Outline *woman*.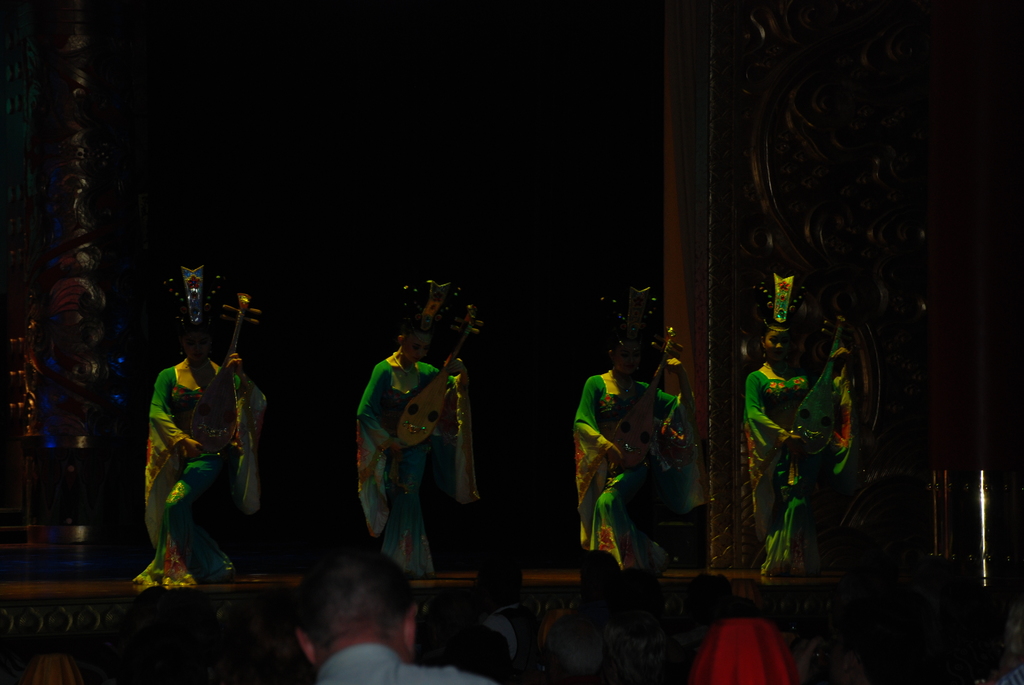
Outline: [left=566, top=280, right=703, bottom=583].
